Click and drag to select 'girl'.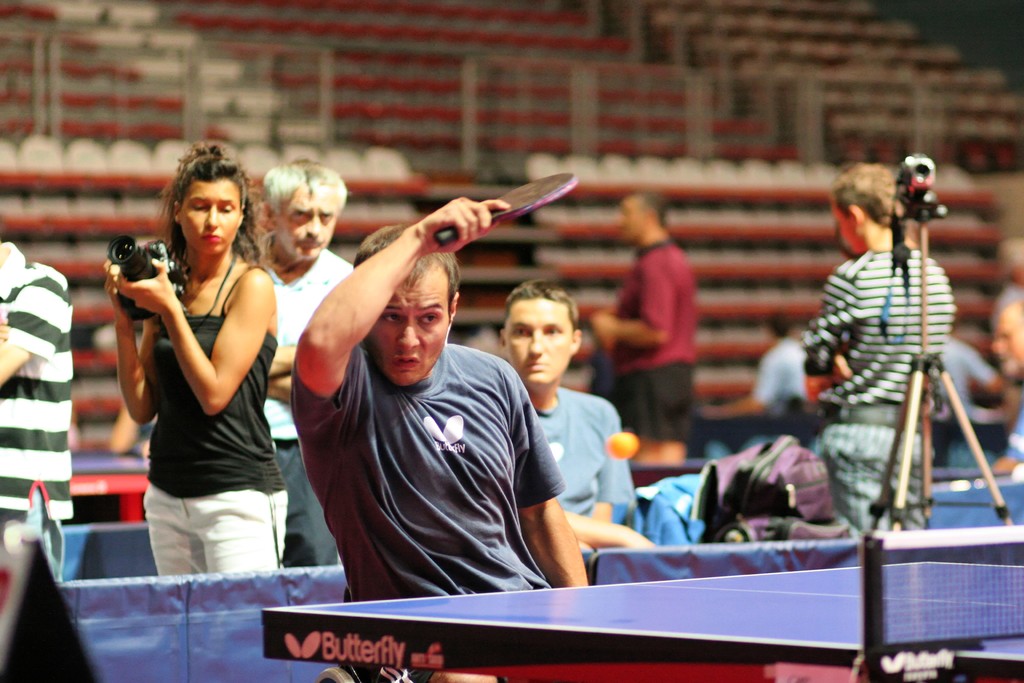
Selection: [x1=103, y1=142, x2=291, y2=577].
